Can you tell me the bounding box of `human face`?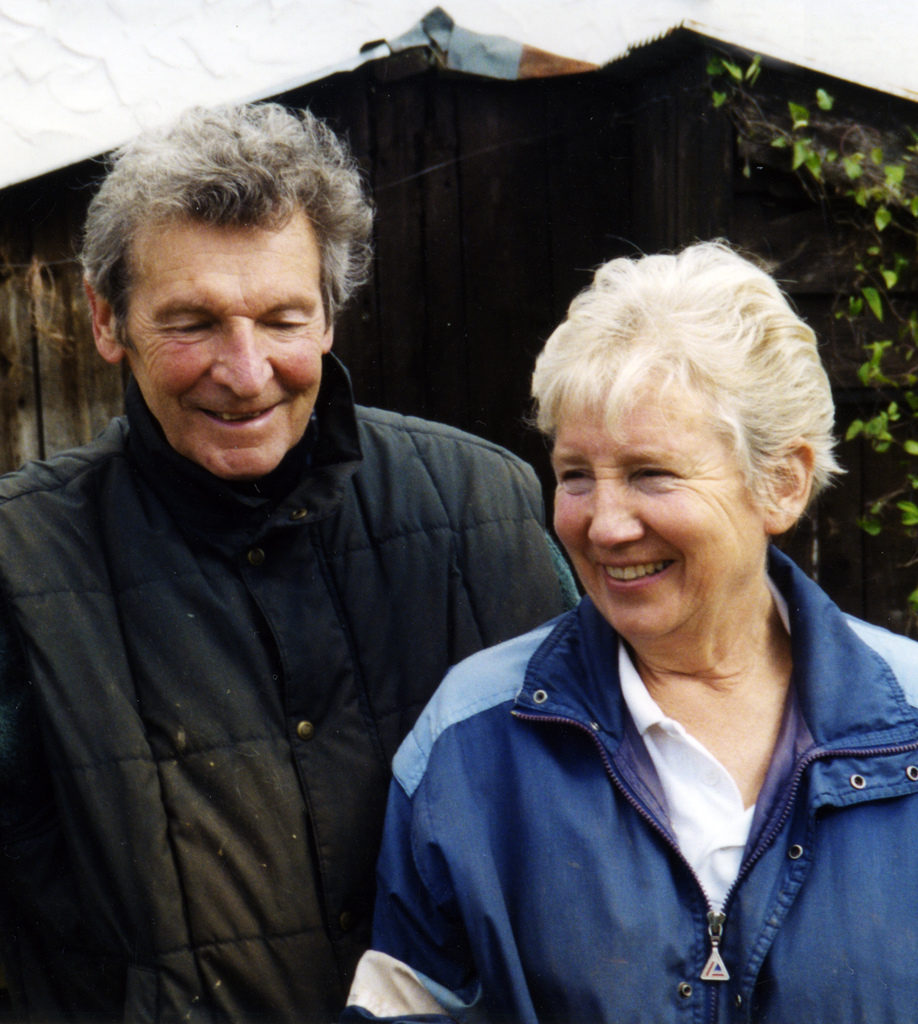
<region>111, 202, 328, 486</region>.
